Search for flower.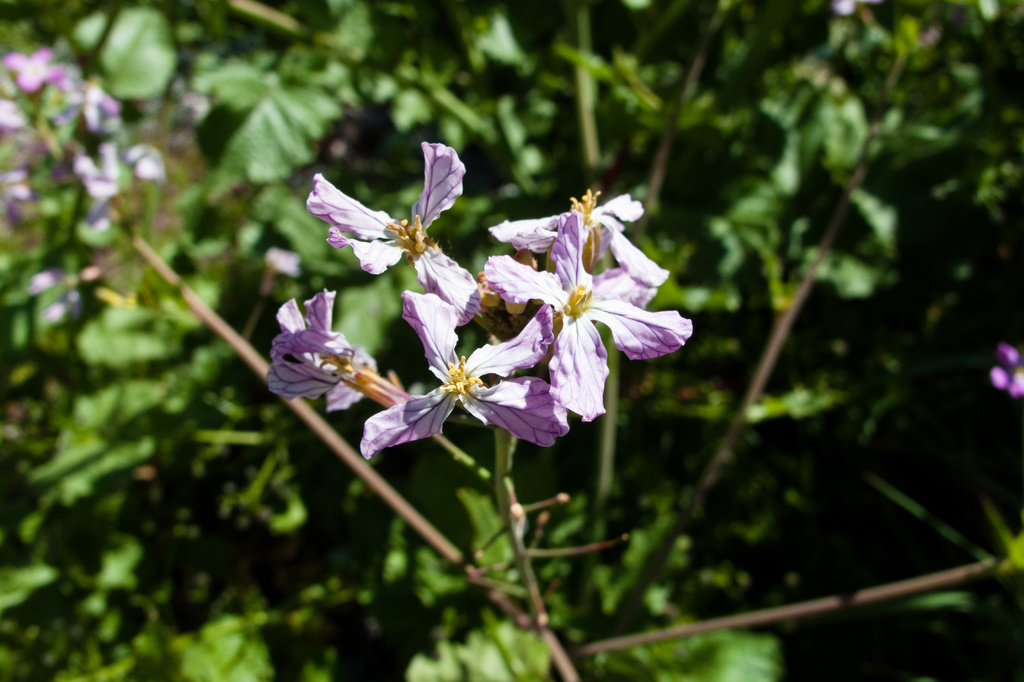
Found at rect(302, 144, 474, 284).
